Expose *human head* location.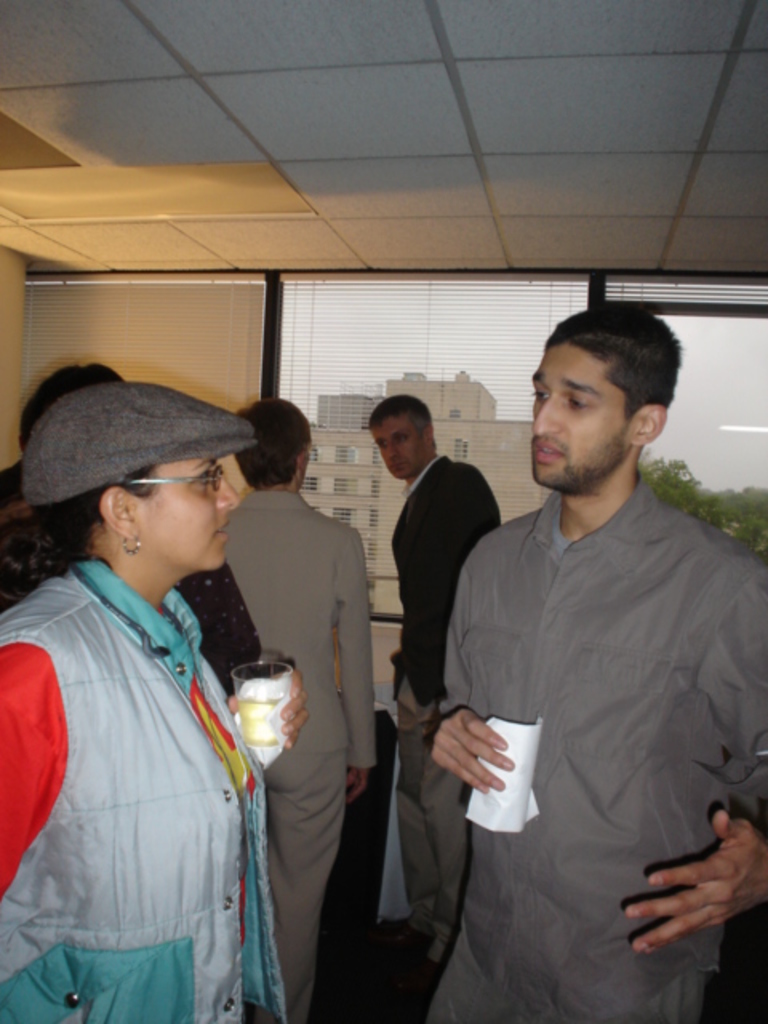
Exposed at detection(219, 386, 314, 496).
